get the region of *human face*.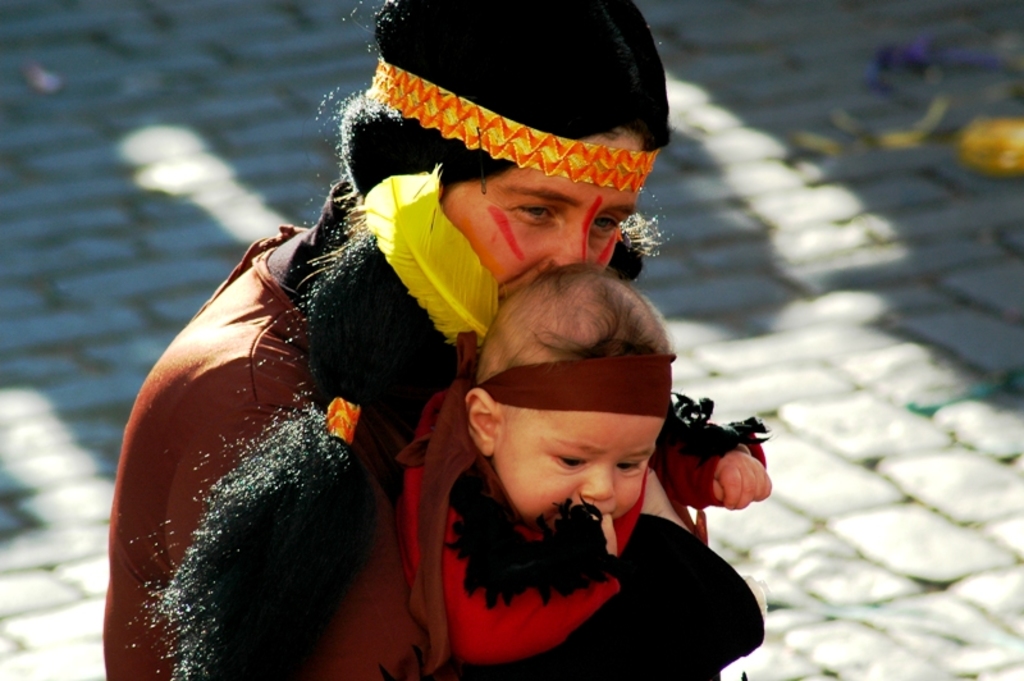
bbox=[439, 125, 639, 303].
